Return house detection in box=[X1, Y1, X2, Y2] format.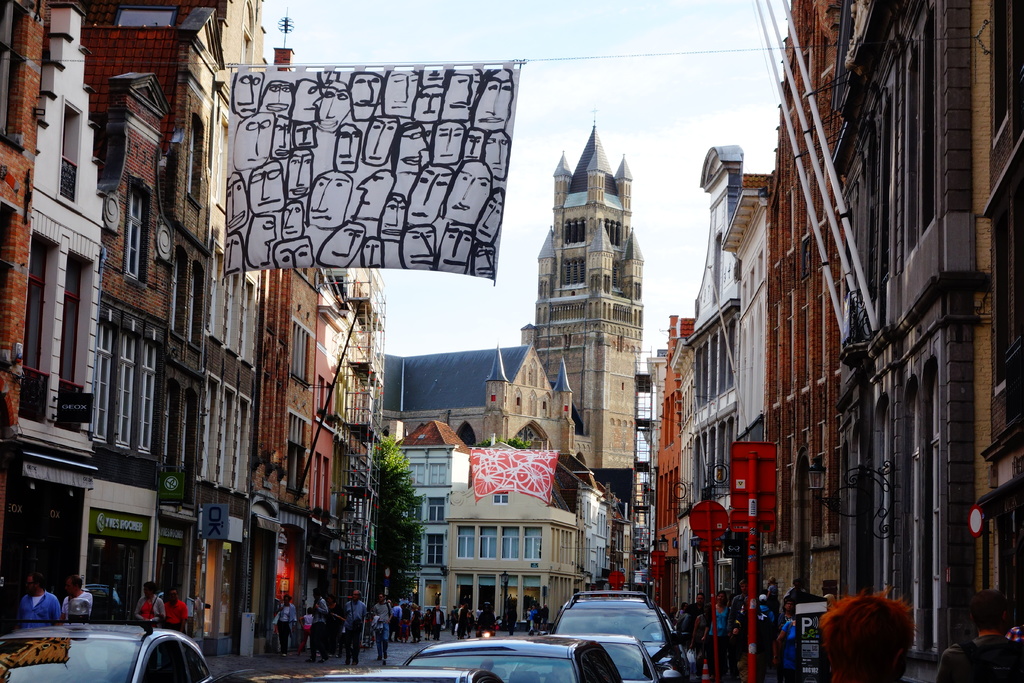
box=[652, 336, 683, 612].
